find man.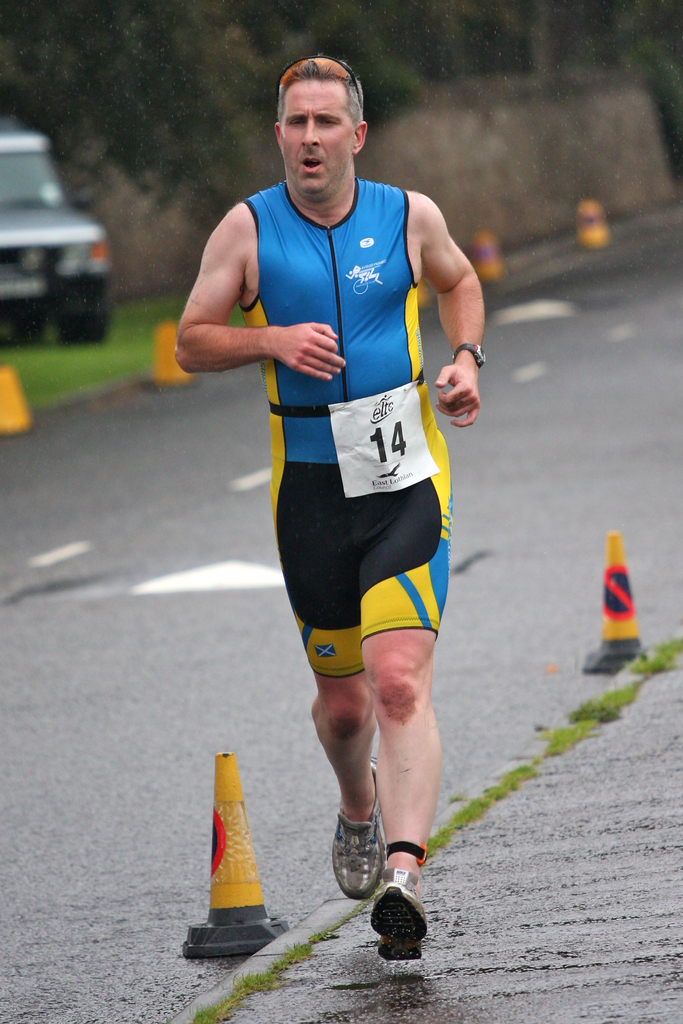
[x1=193, y1=2, x2=485, y2=991].
